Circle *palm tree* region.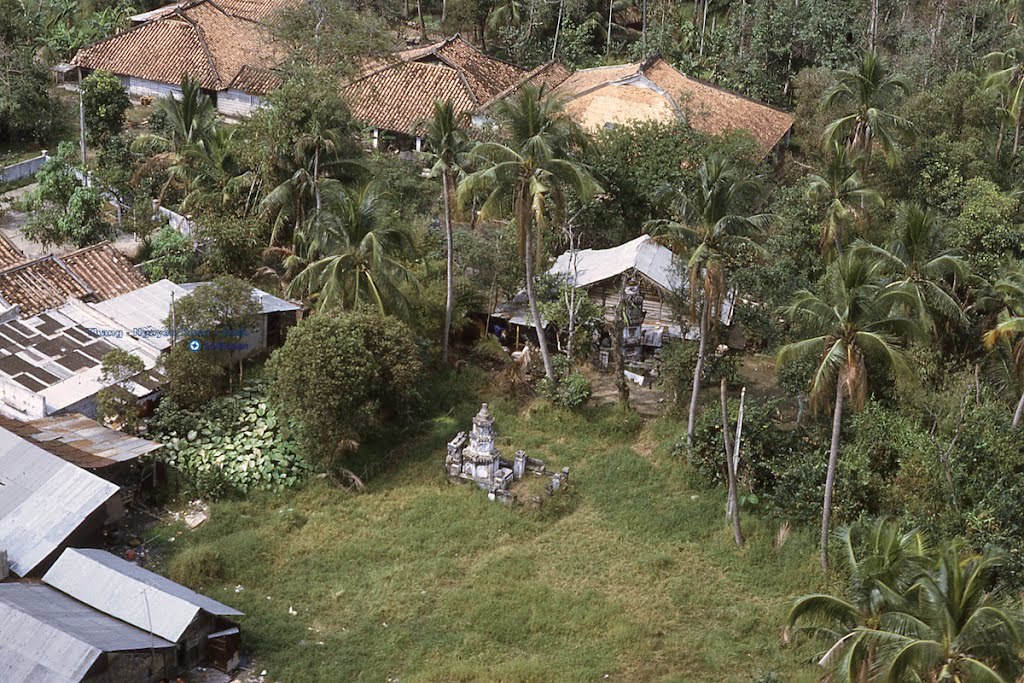
Region: [634,154,785,469].
